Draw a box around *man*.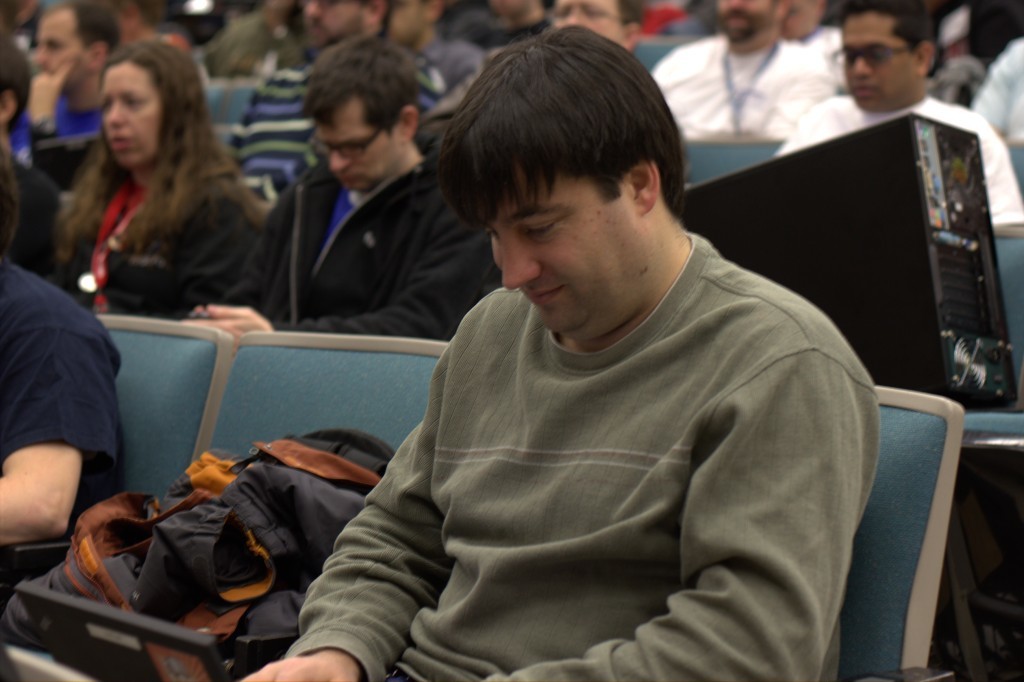
<region>13, 1, 120, 169</region>.
